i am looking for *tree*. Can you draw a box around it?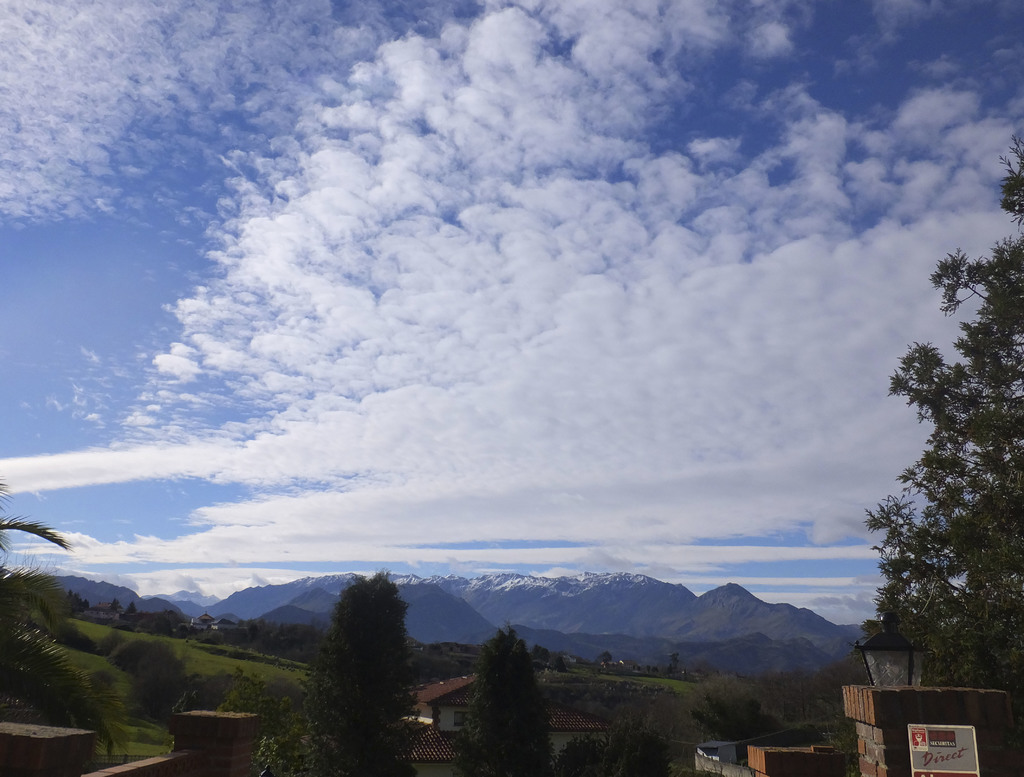
Sure, the bounding box is (x1=787, y1=645, x2=871, y2=736).
